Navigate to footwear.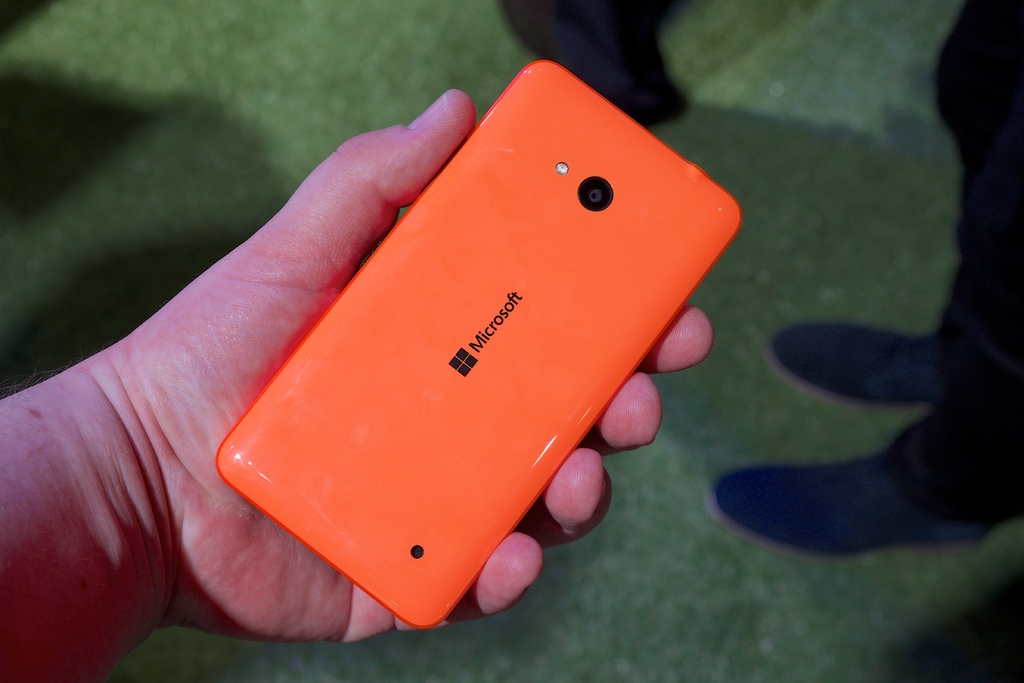
Navigation target: {"left": 703, "top": 437, "right": 989, "bottom": 561}.
